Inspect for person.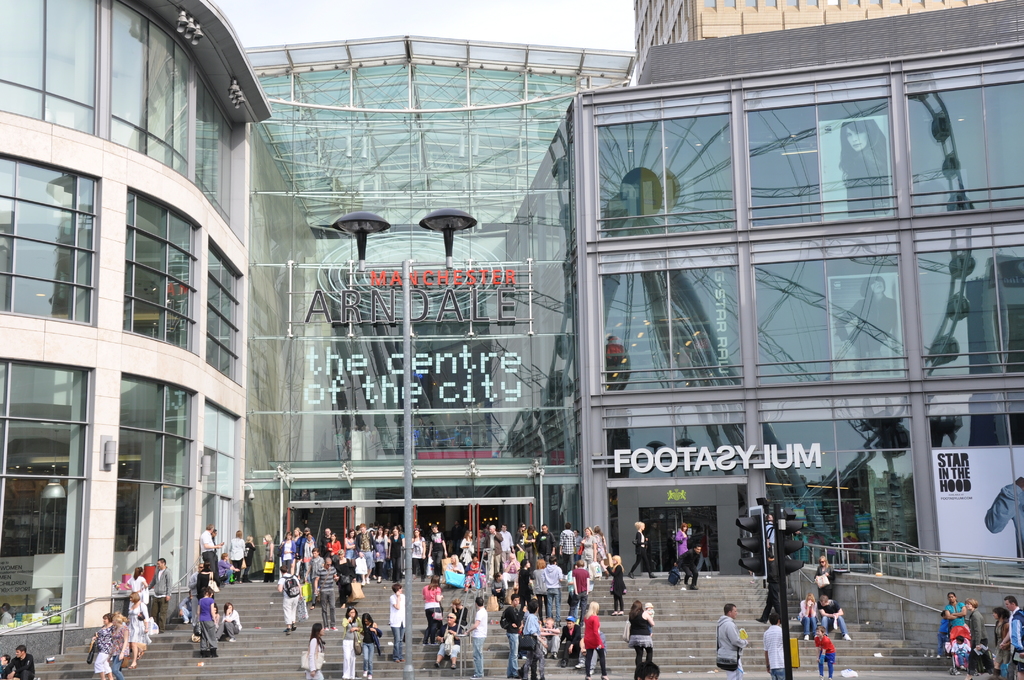
Inspection: <region>636, 658, 659, 679</region>.
